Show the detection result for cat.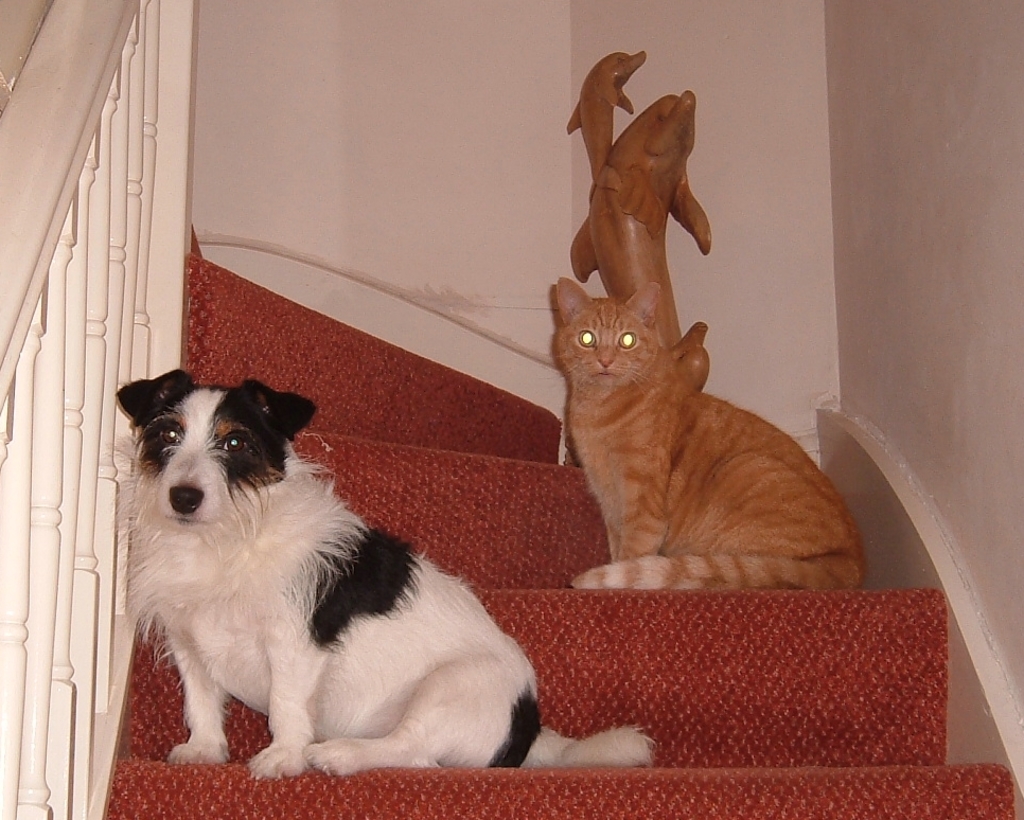
l=559, t=275, r=865, b=589.
